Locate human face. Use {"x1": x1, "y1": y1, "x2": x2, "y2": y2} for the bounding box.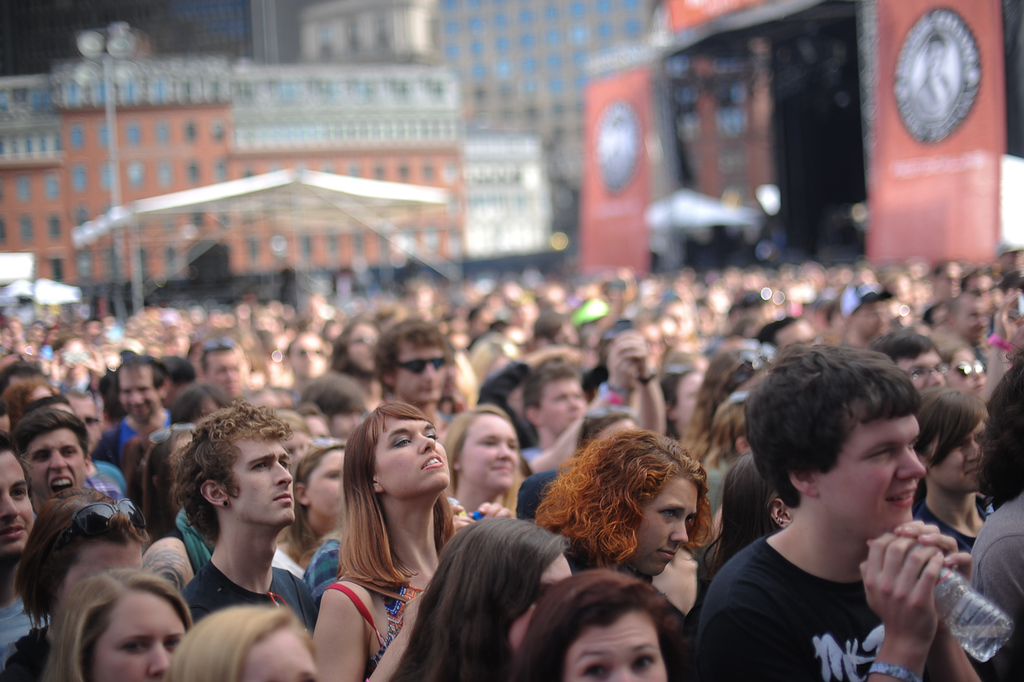
{"x1": 825, "y1": 398, "x2": 927, "y2": 527}.
